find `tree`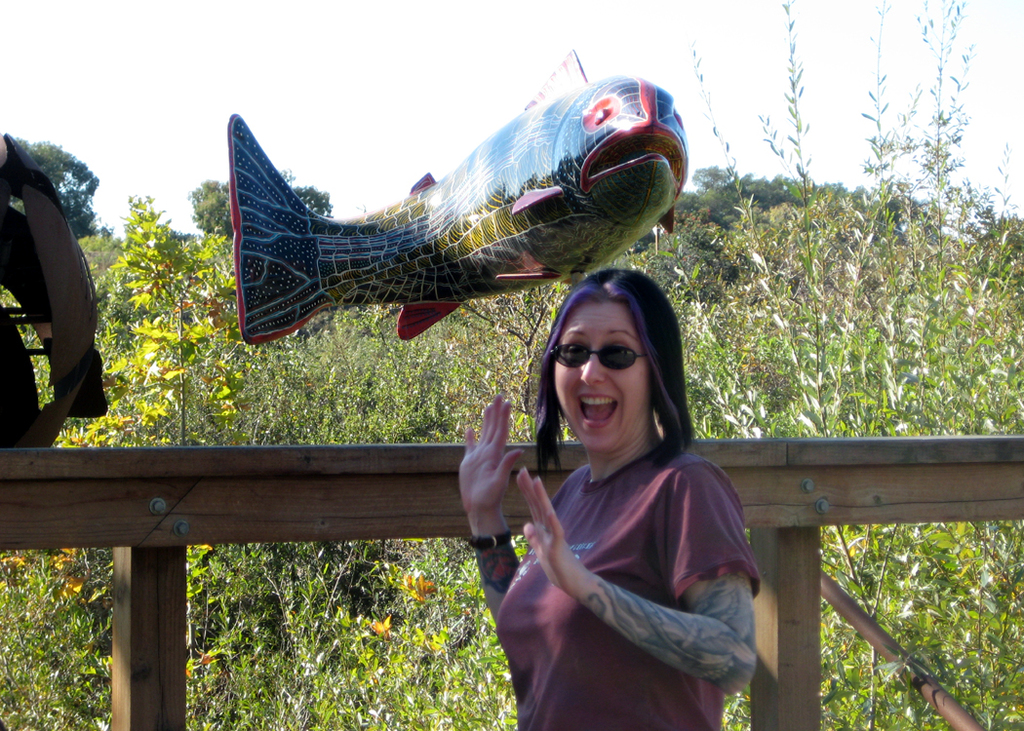
detection(181, 164, 339, 237)
